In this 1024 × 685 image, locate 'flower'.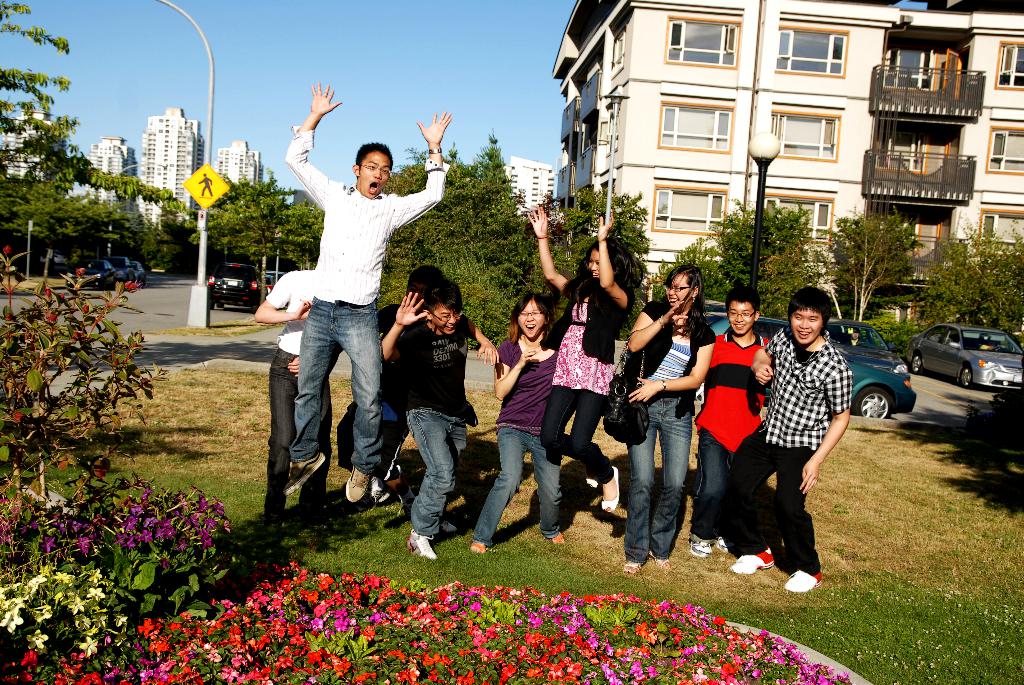
Bounding box: [41, 287, 53, 301].
